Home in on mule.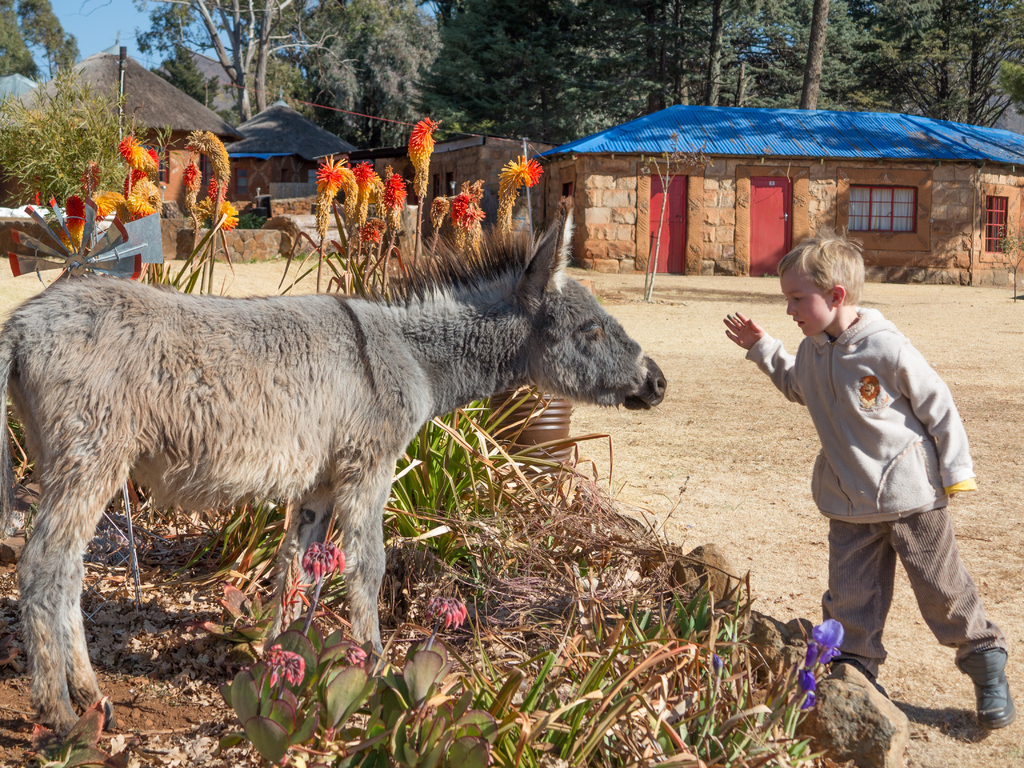
Homed in at <bbox>12, 184, 658, 756</bbox>.
